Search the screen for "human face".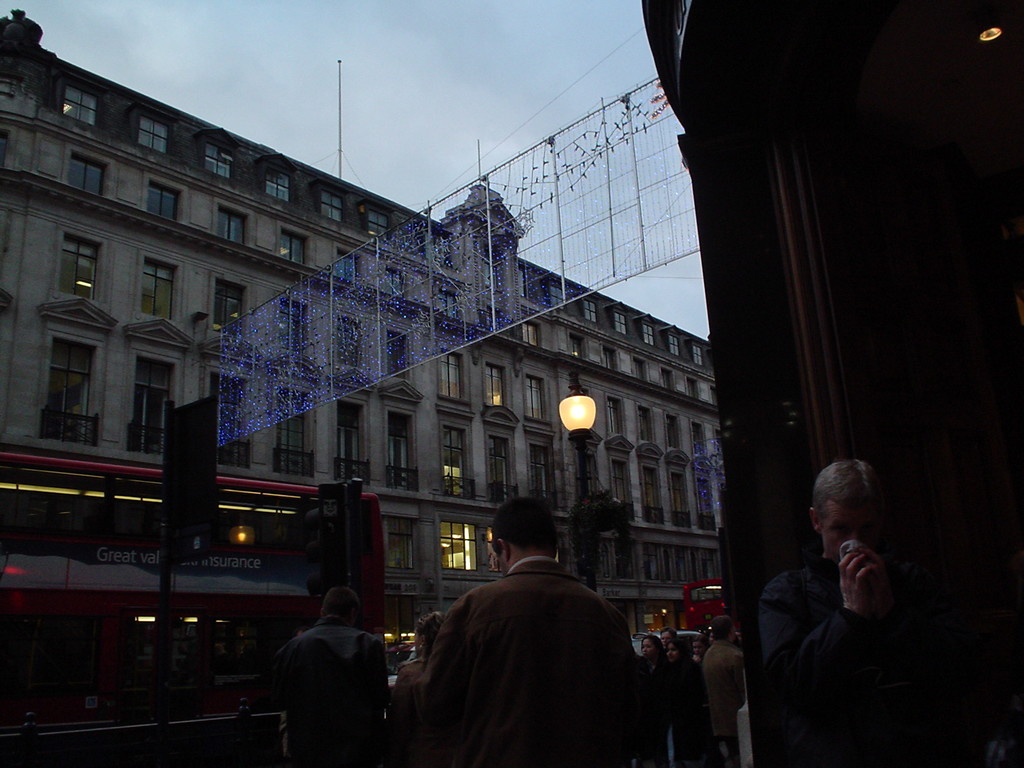
Found at (664,641,680,662).
